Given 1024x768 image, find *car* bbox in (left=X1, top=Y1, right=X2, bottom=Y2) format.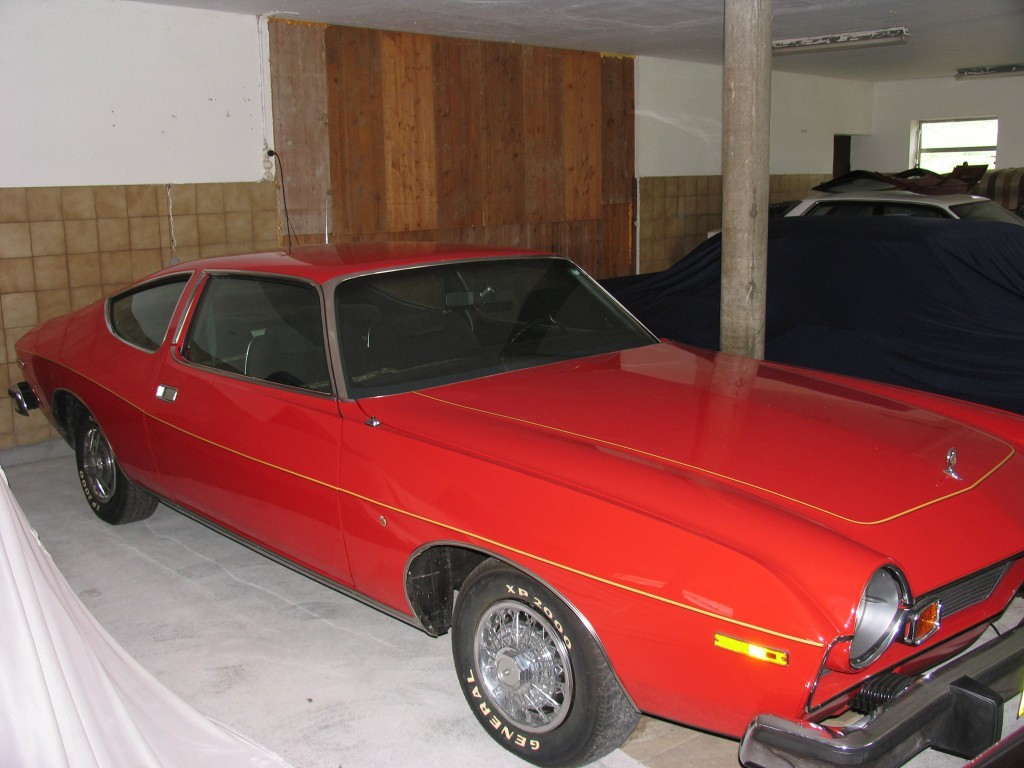
(left=22, top=255, right=1020, bottom=758).
